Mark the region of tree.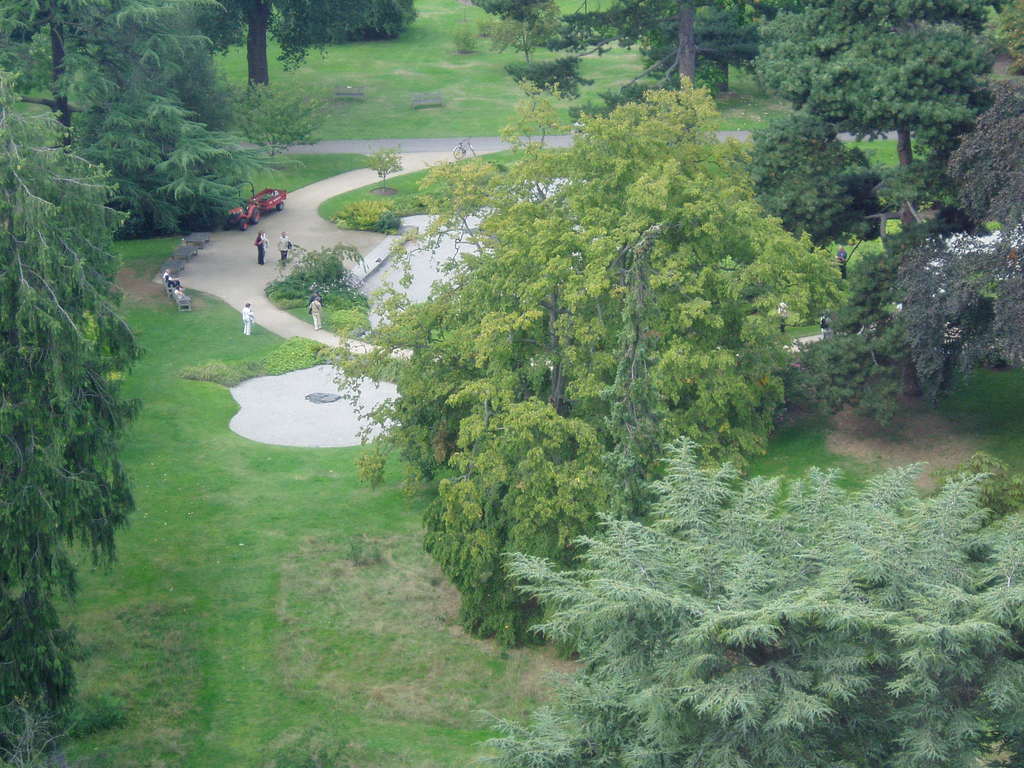
Region: box(476, 438, 1023, 767).
